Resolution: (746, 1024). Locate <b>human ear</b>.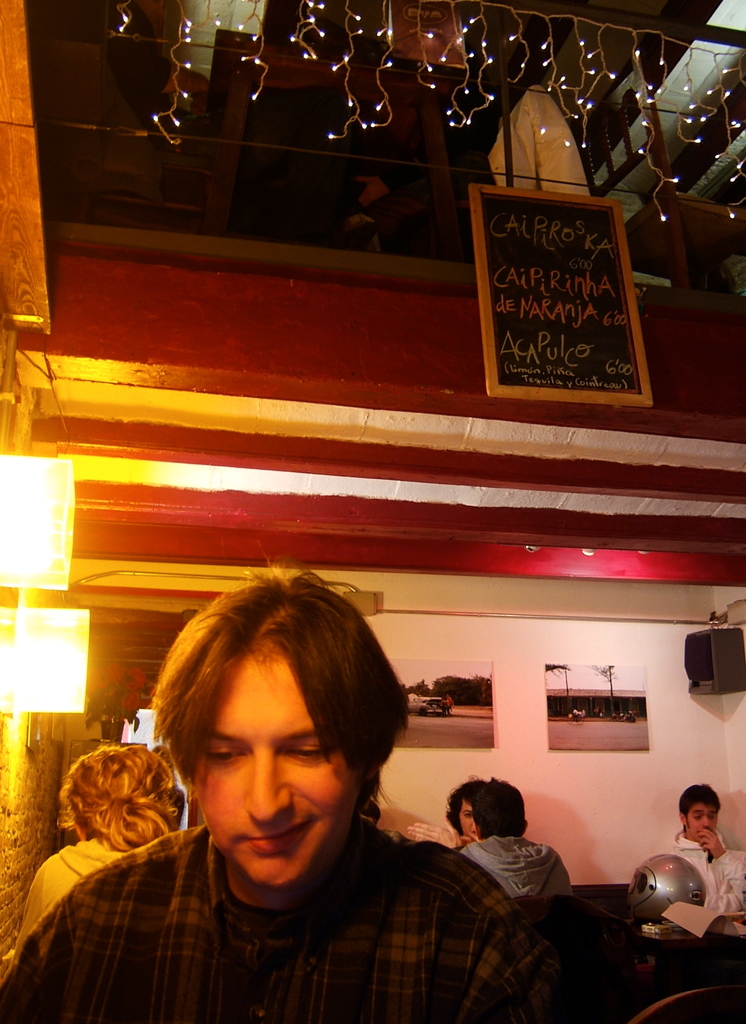
select_region(681, 814, 688, 826).
